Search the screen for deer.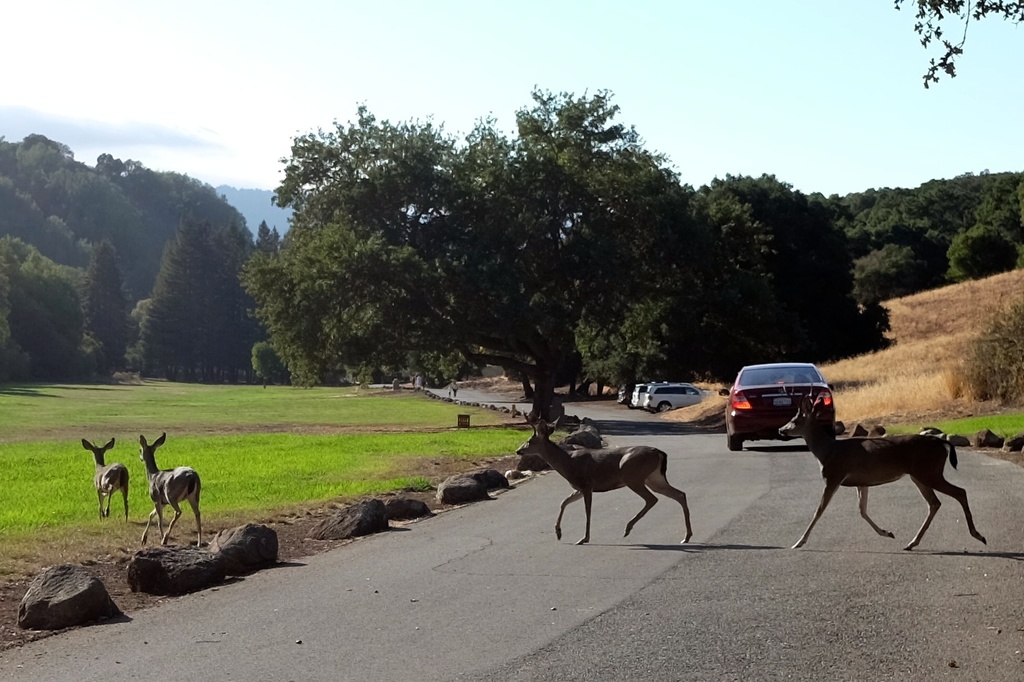
Found at [x1=83, y1=437, x2=129, y2=518].
